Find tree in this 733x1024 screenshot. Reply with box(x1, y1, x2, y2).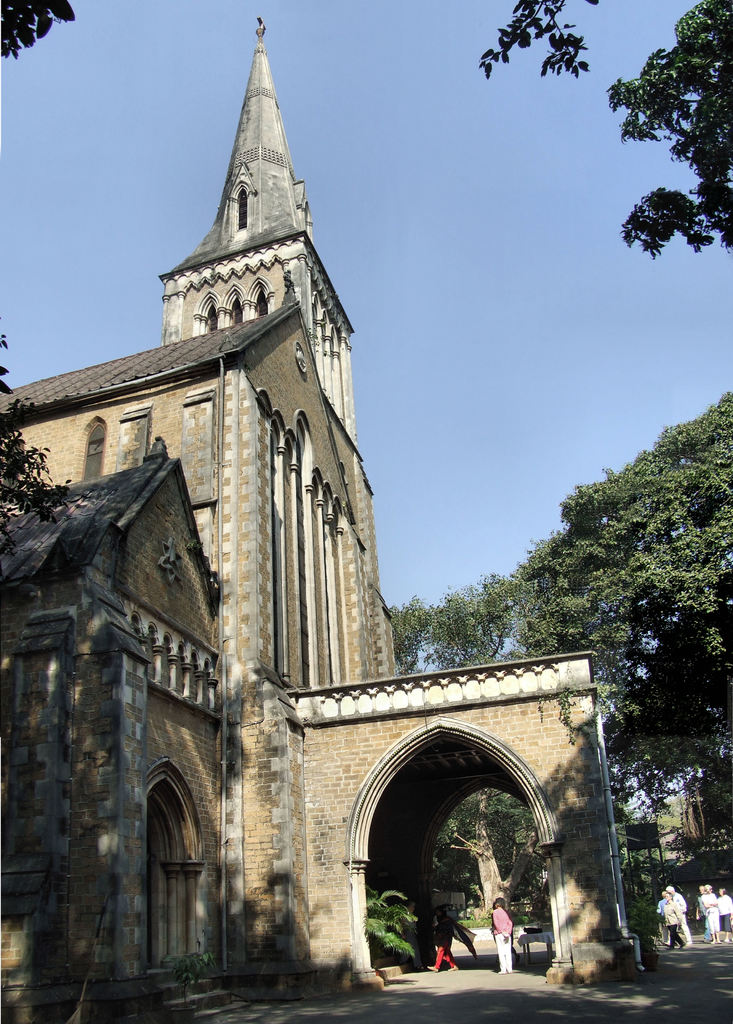
box(479, 0, 732, 259).
